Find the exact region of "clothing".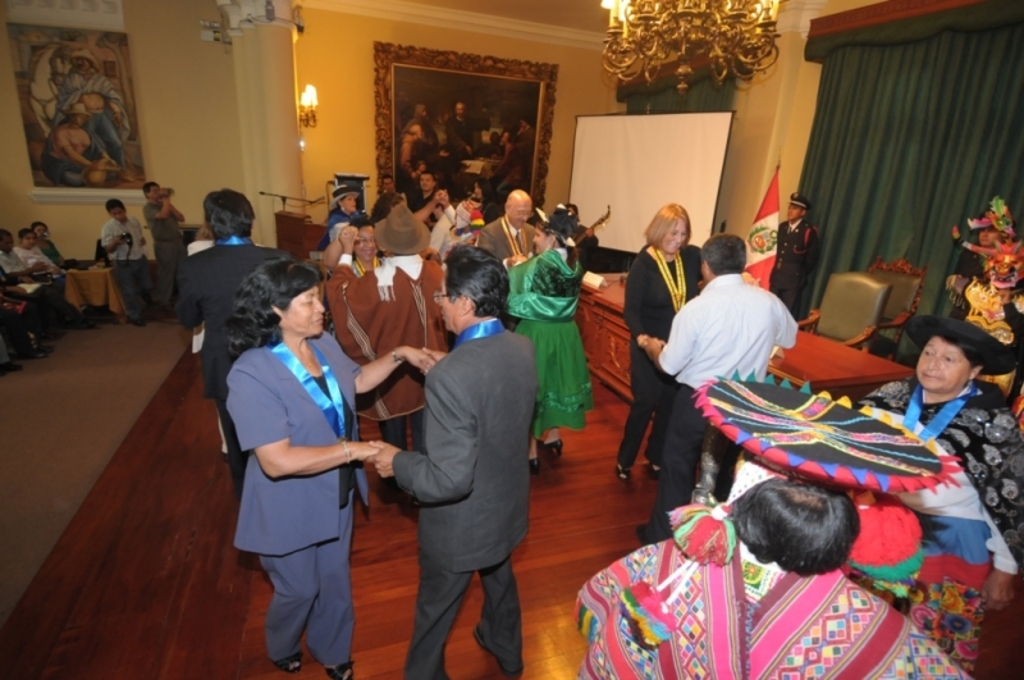
Exact region: [612,224,705,465].
